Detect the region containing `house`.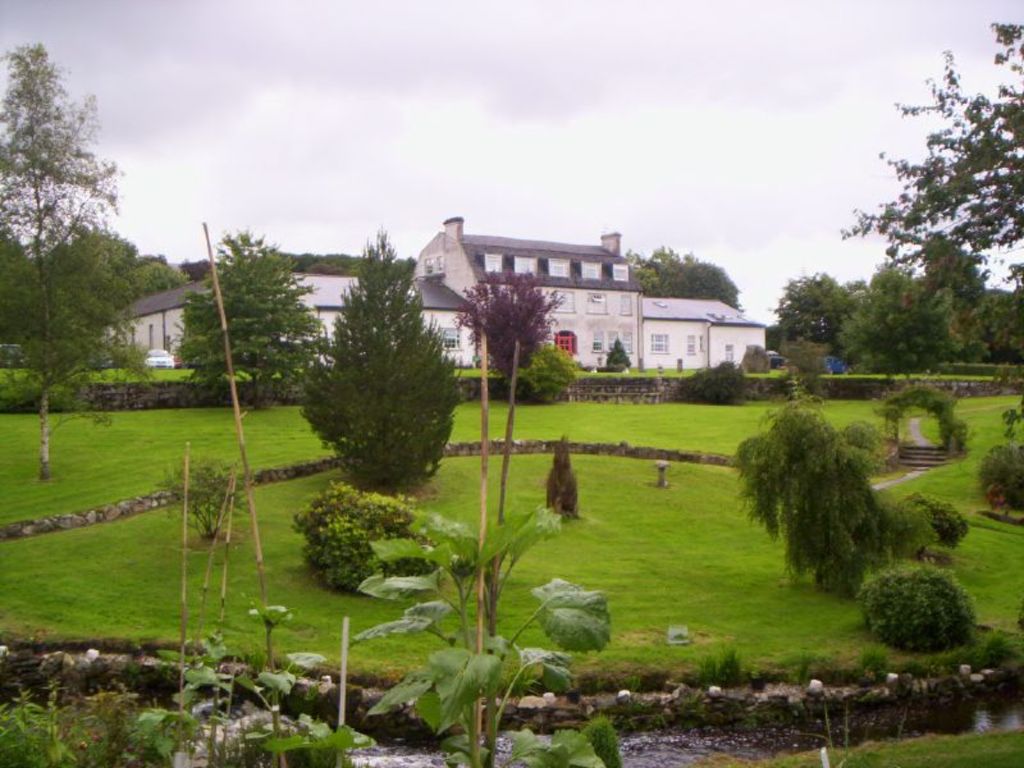
[x1=108, y1=214, x2=763, y2=369].
